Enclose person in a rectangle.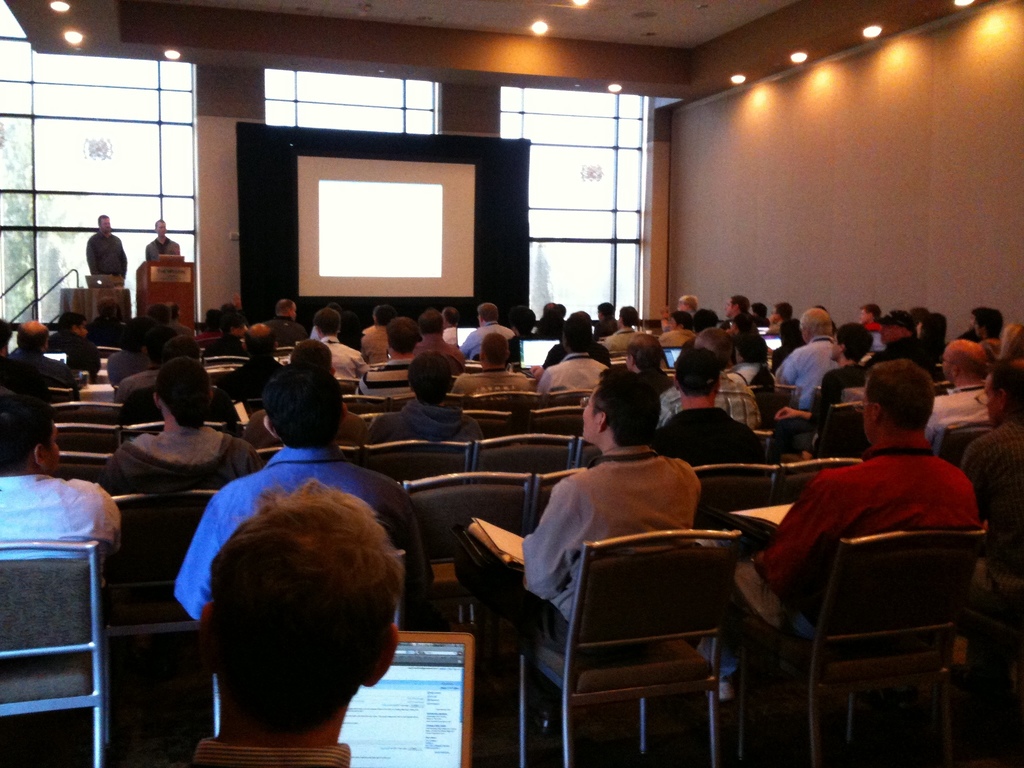
[733,366,985,651].
